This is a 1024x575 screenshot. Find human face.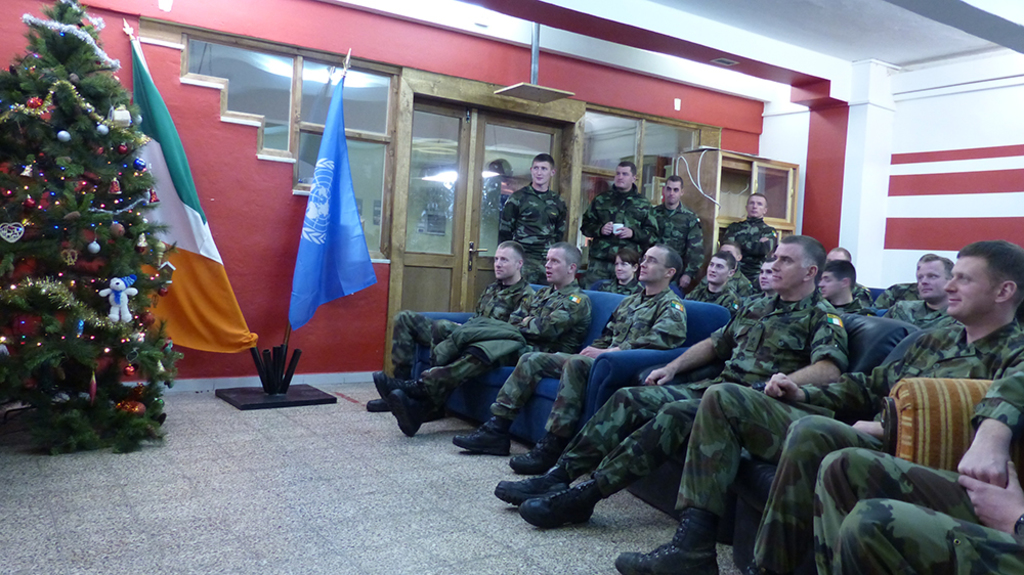
Bounding box: (529,163,552,186).
